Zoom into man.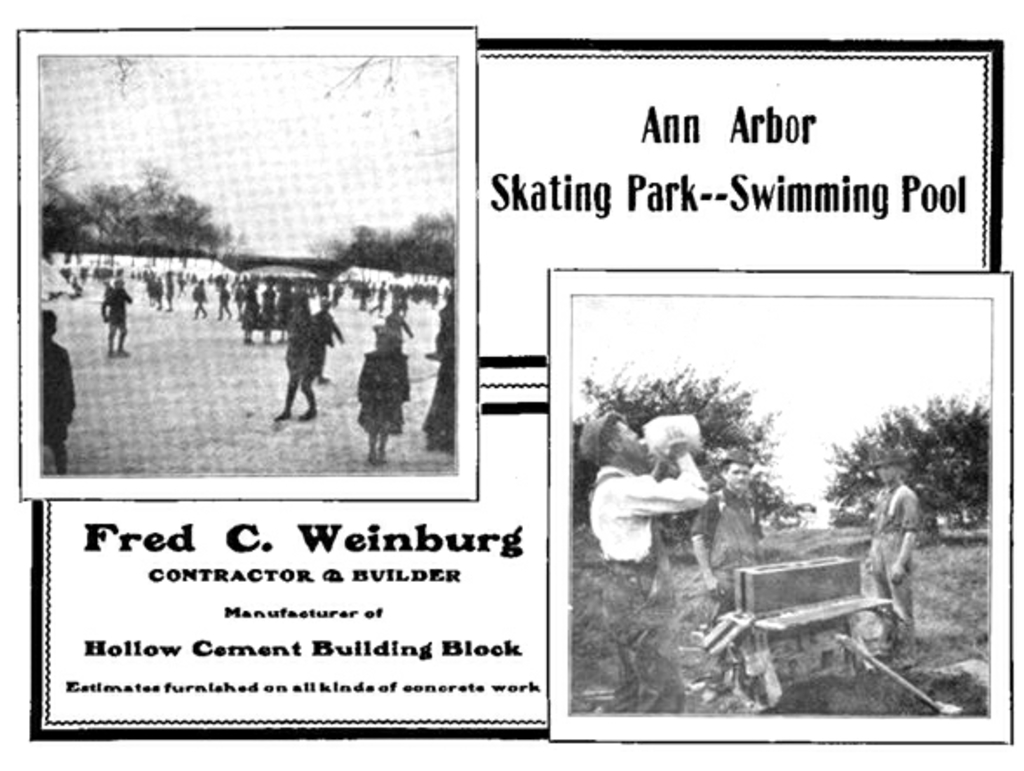
Zoom target: x1=688, y1=453, x2=765, y2=609.
